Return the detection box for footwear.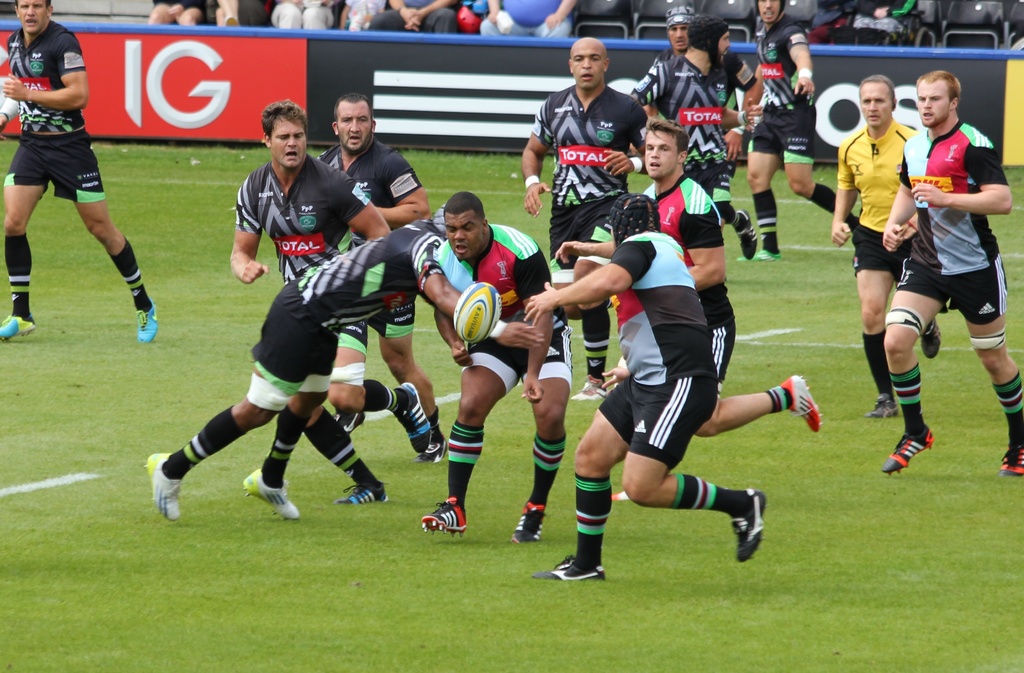
bbox=[851, 208, 868, 236].
